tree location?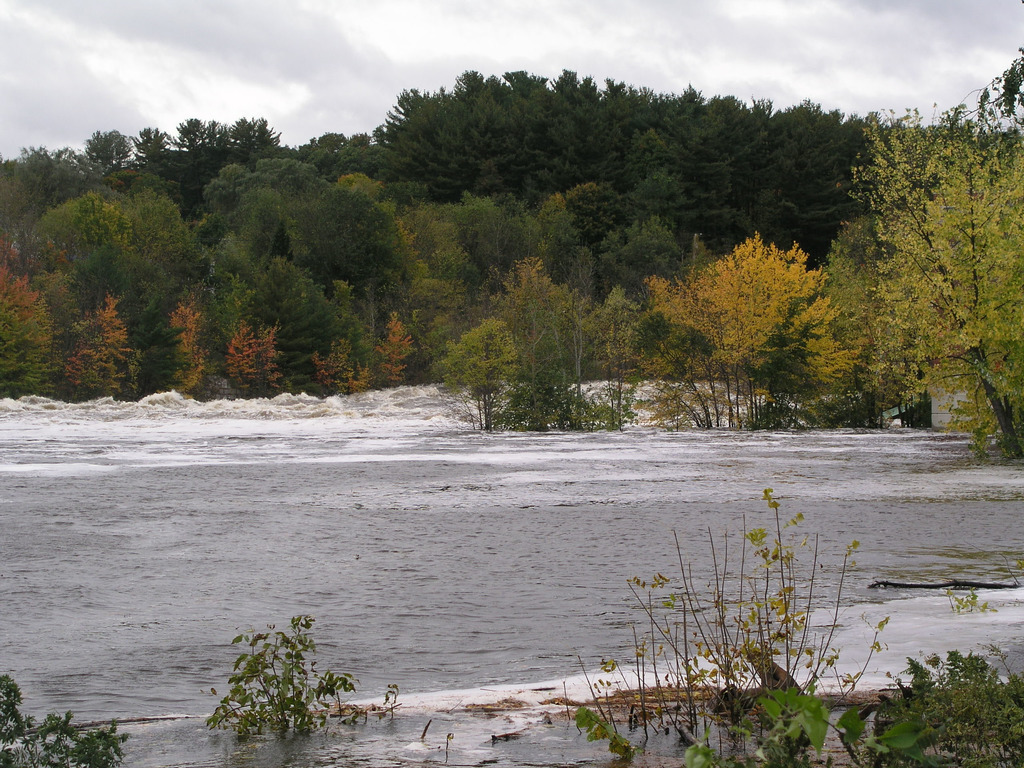
<bbox>807, 113, 994, 438</bbox>
